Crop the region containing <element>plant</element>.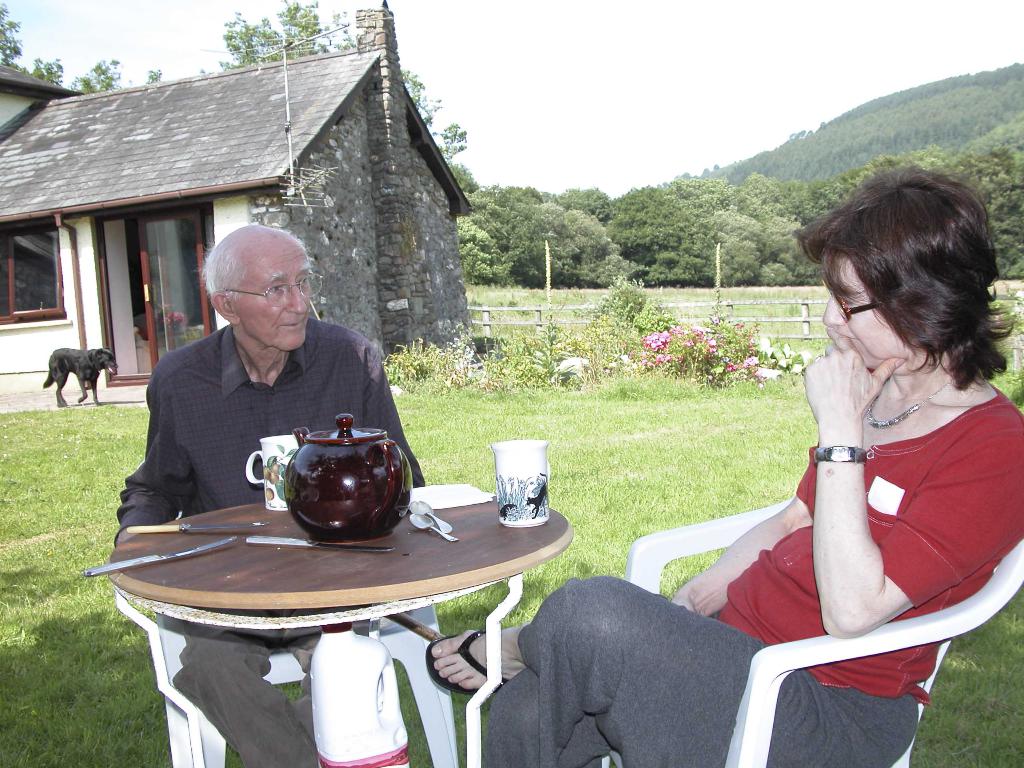
Crop region: region(775, 340, 807, 372).
